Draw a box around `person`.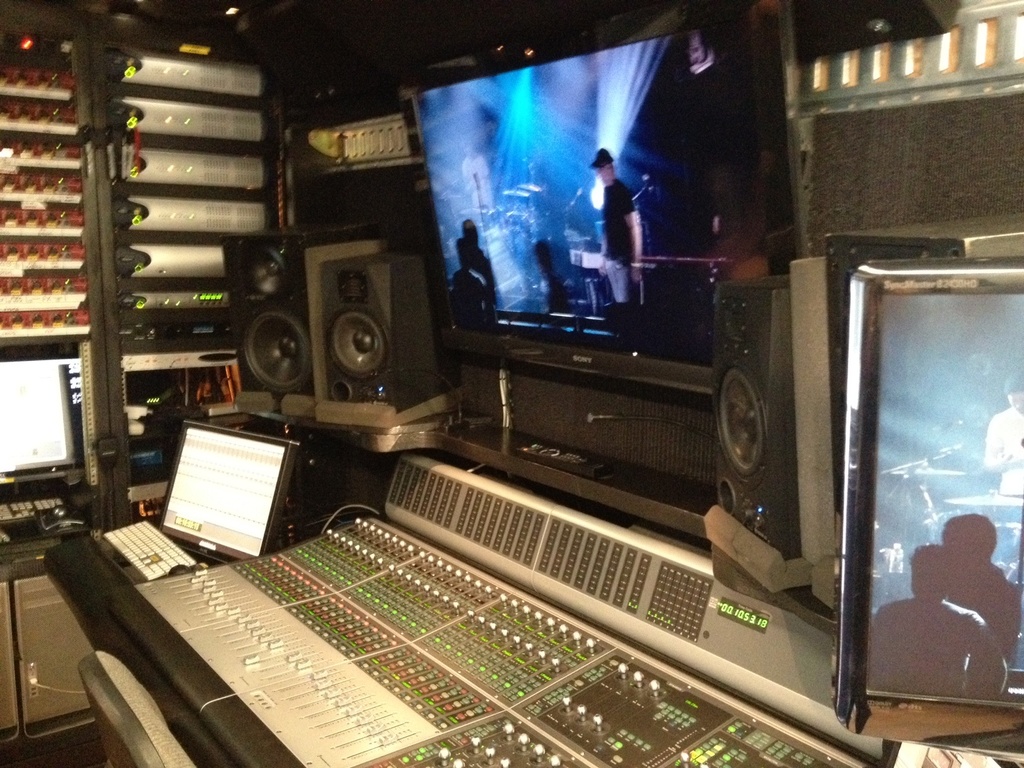
x1=941, y1=513, x2=1023, y2=664.
